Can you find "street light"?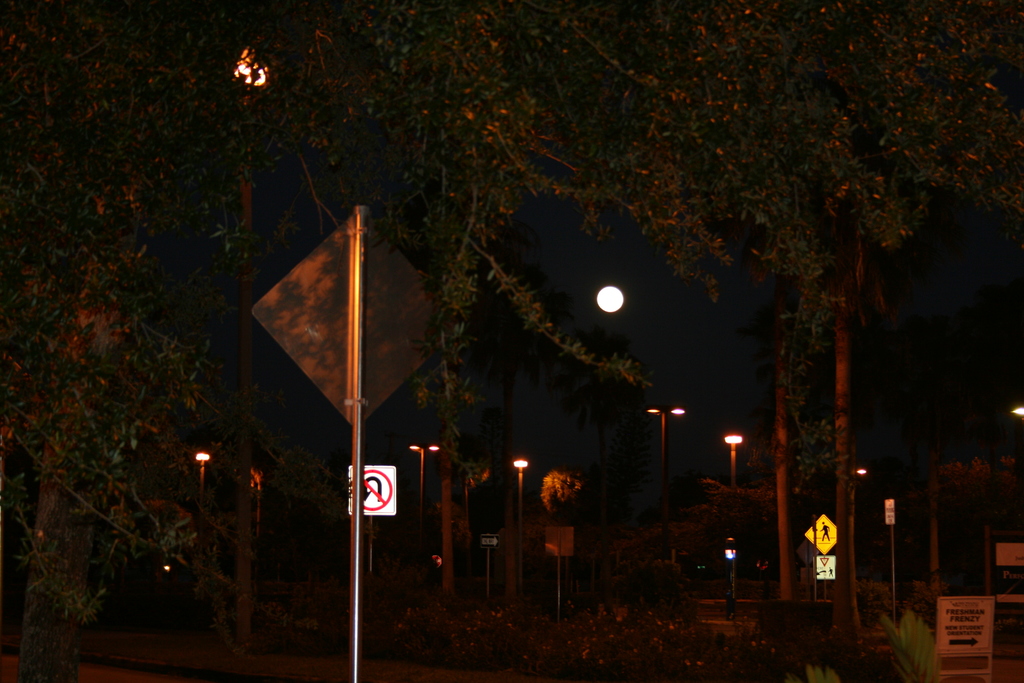
Yes, bounding box: {"left": 719, "top": 432, "right": 742, "bottom": 602}.
